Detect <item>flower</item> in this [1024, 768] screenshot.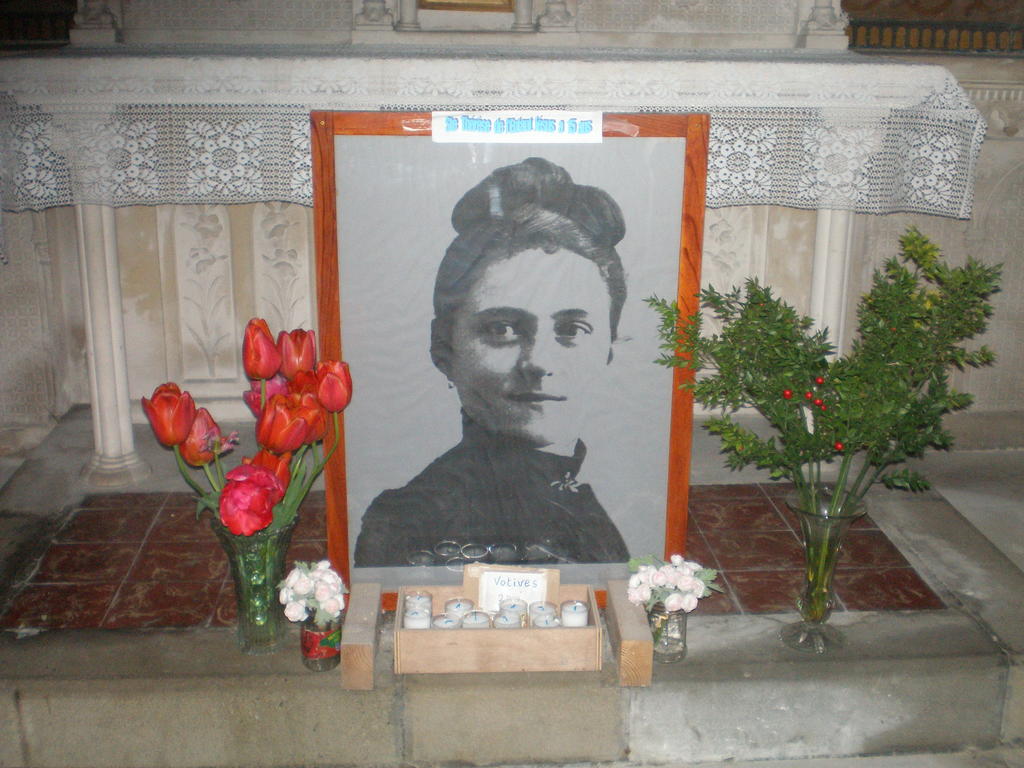
Detection: (136,380,194,451).
